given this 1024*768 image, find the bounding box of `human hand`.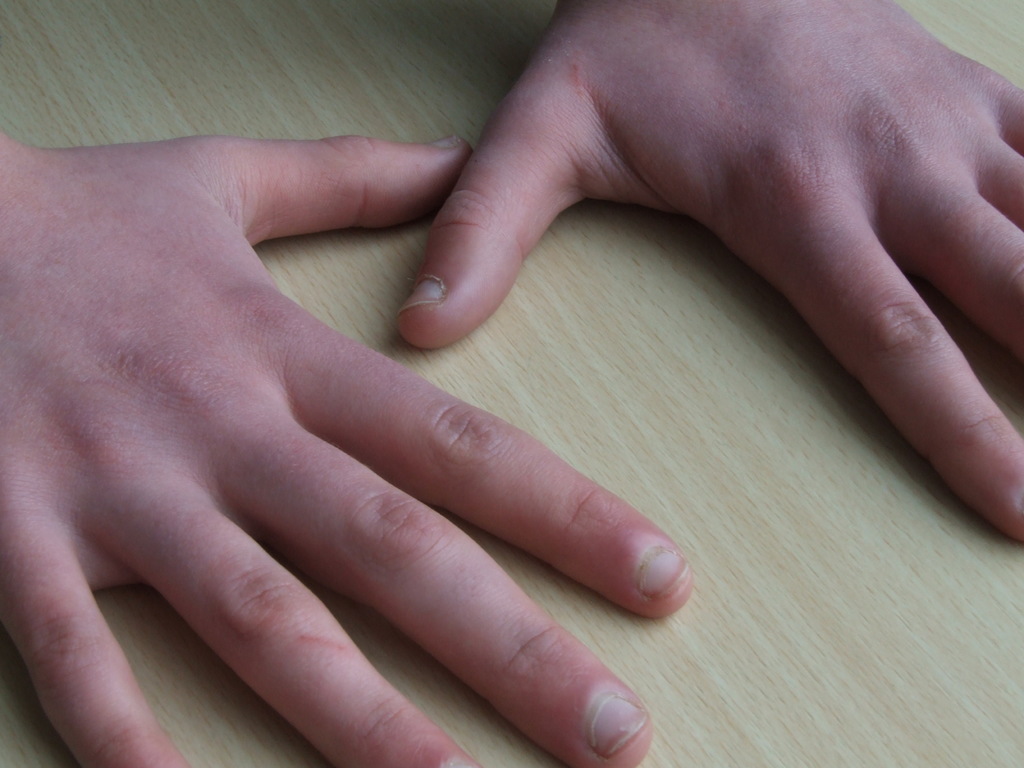
(left=0, top=124, right=692, bottom=767).
